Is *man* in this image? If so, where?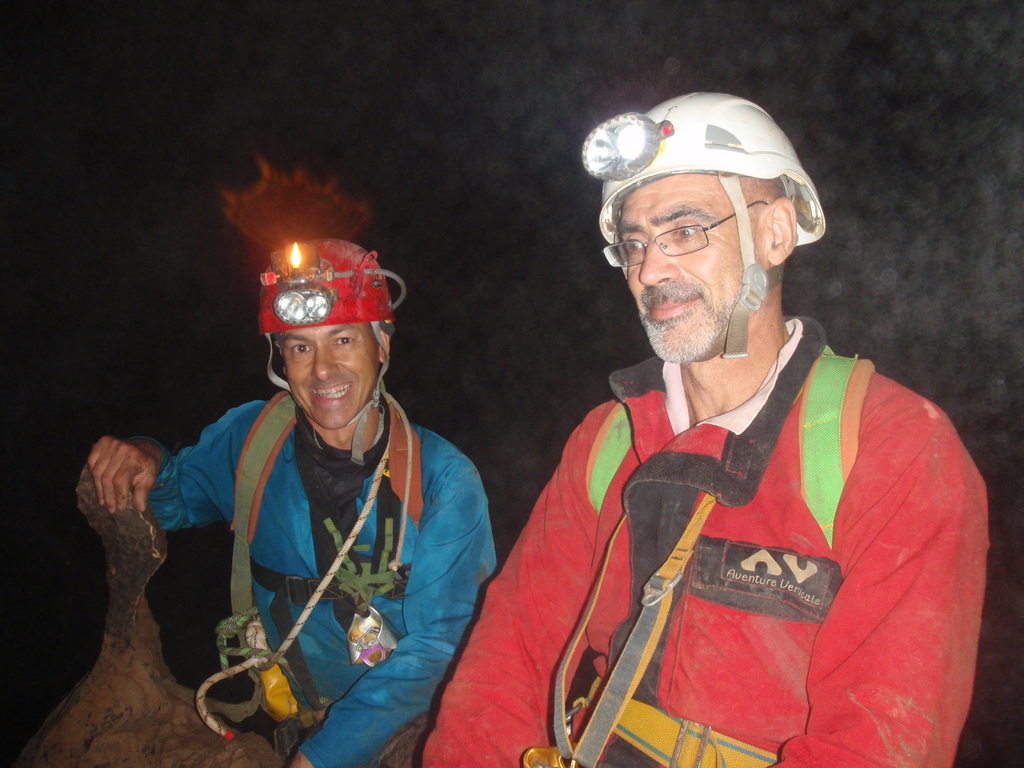
Yes, at (464,92,988,767).
